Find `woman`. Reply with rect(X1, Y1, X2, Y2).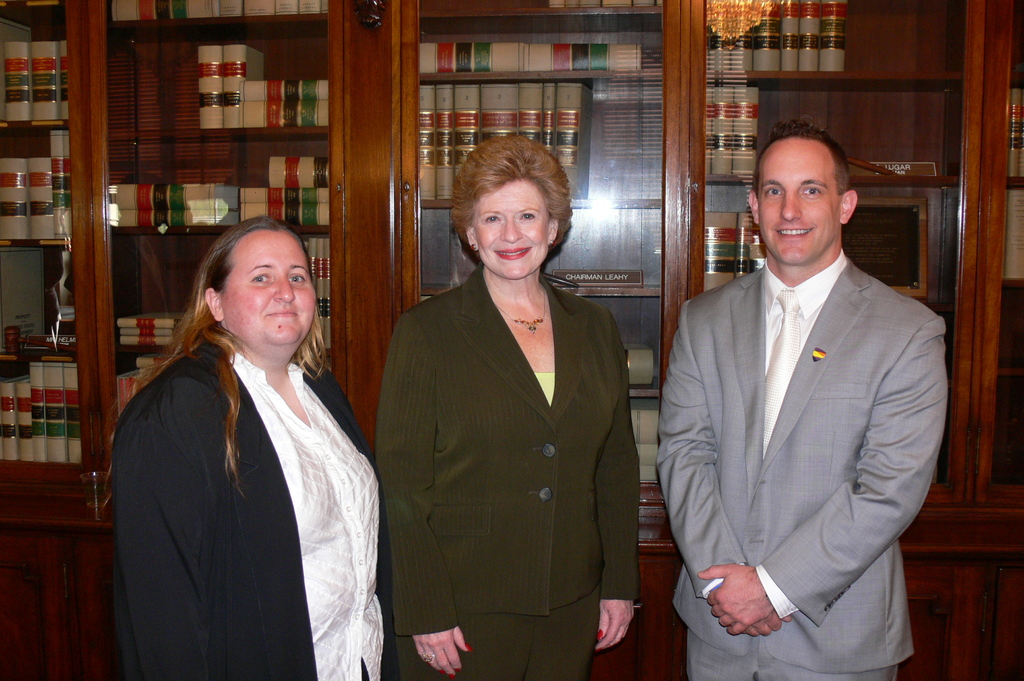
rect(112, 194, 384, 680).
